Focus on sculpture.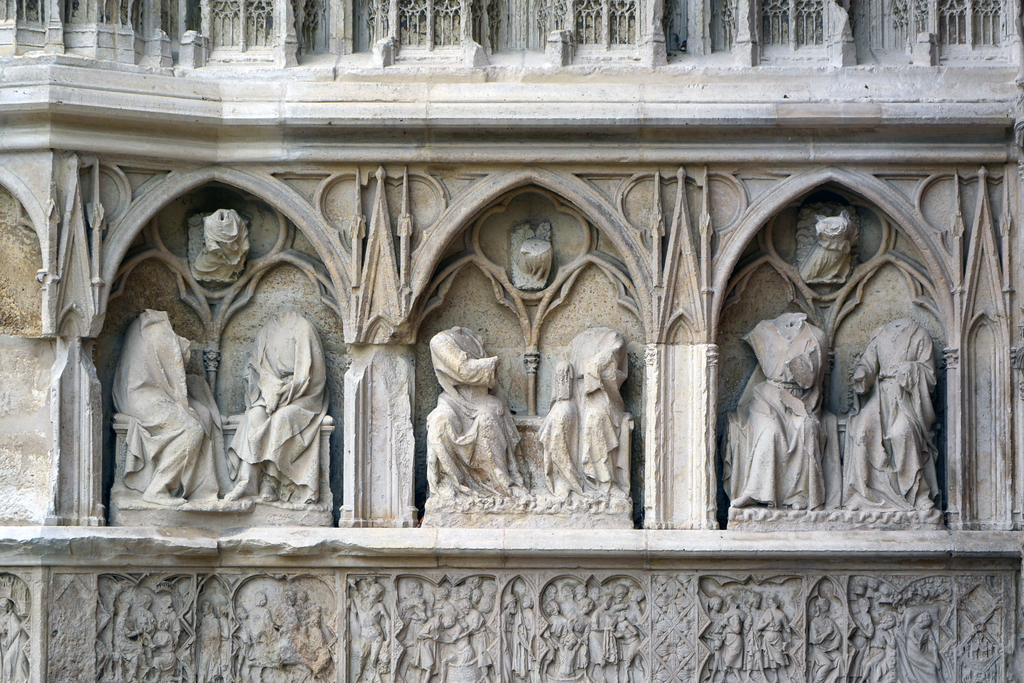
Focused at 902, 605, 941, 682.
